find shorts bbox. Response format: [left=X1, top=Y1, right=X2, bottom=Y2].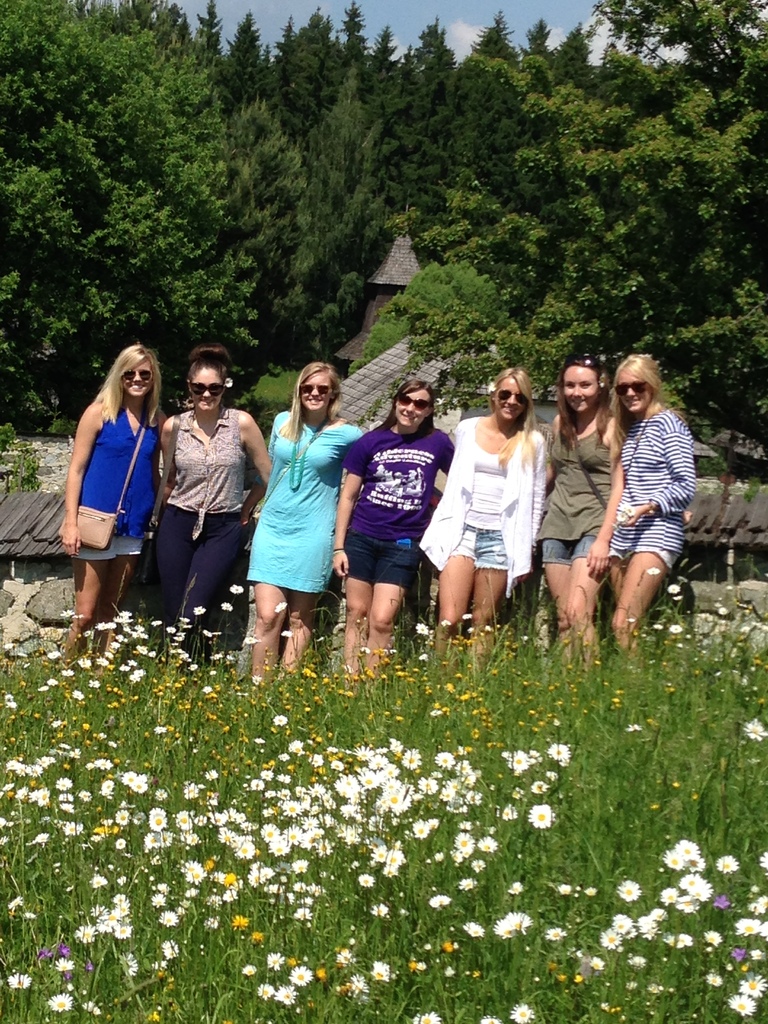
[left=346, top=535, right=427, bottom=575].
